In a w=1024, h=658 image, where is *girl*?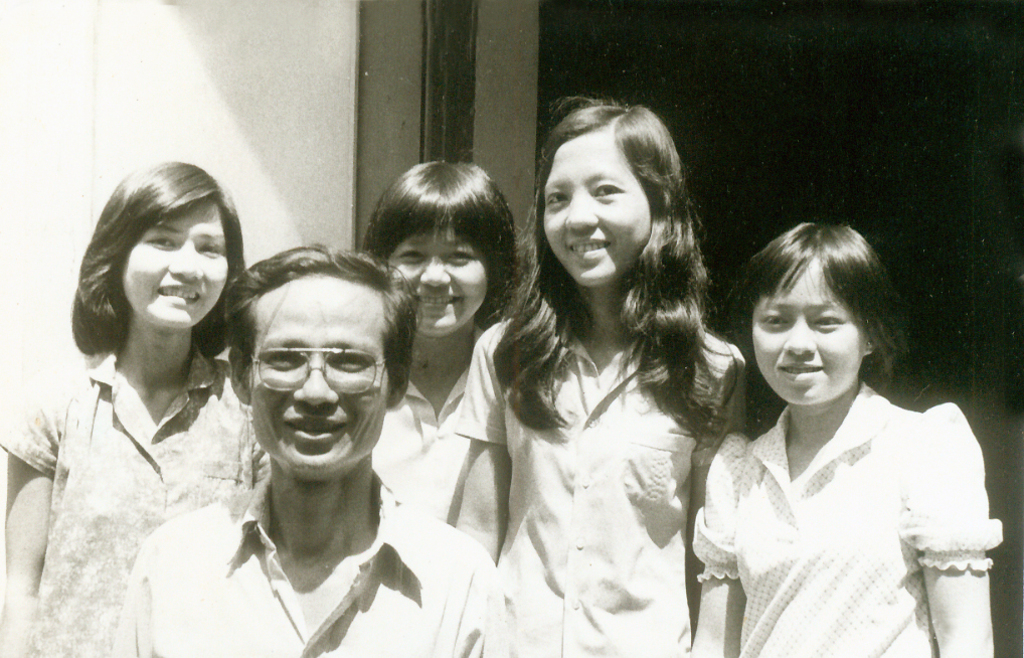
[0, 158, 269, 657].
